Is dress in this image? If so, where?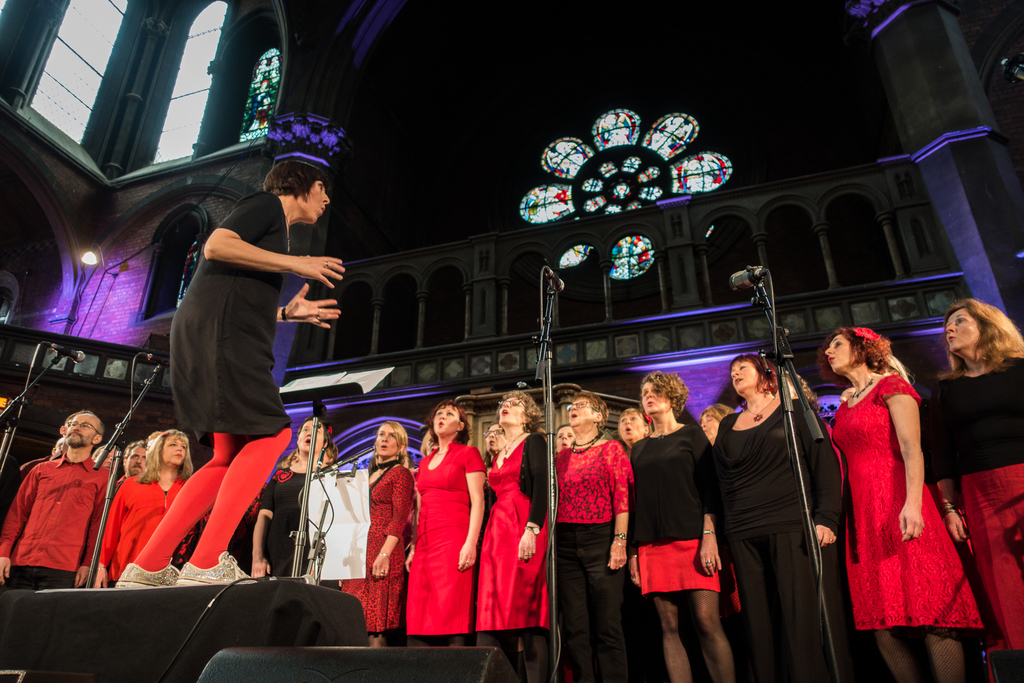
Yes, at crop(342, 459, 421, 638).
